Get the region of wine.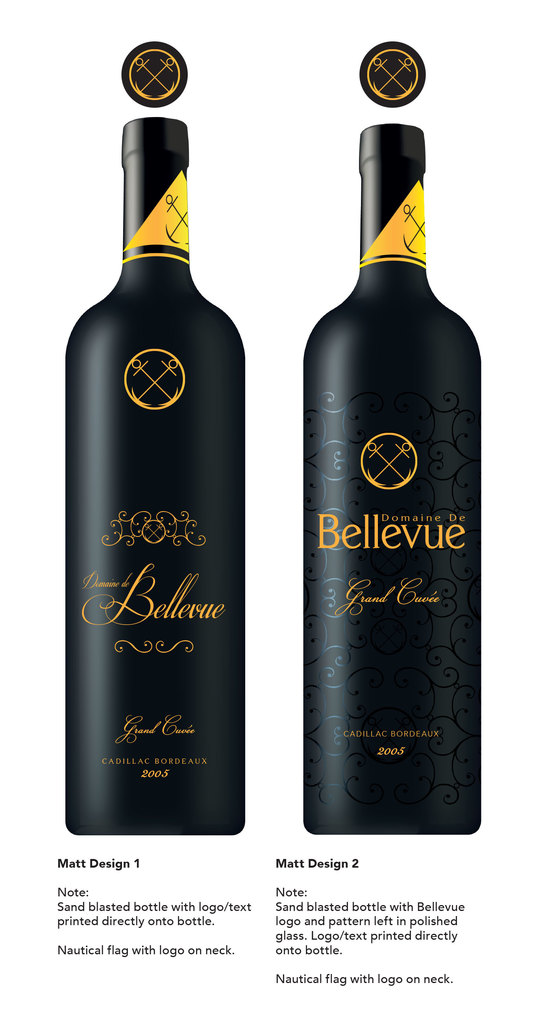
60, 104, 247, 844.
